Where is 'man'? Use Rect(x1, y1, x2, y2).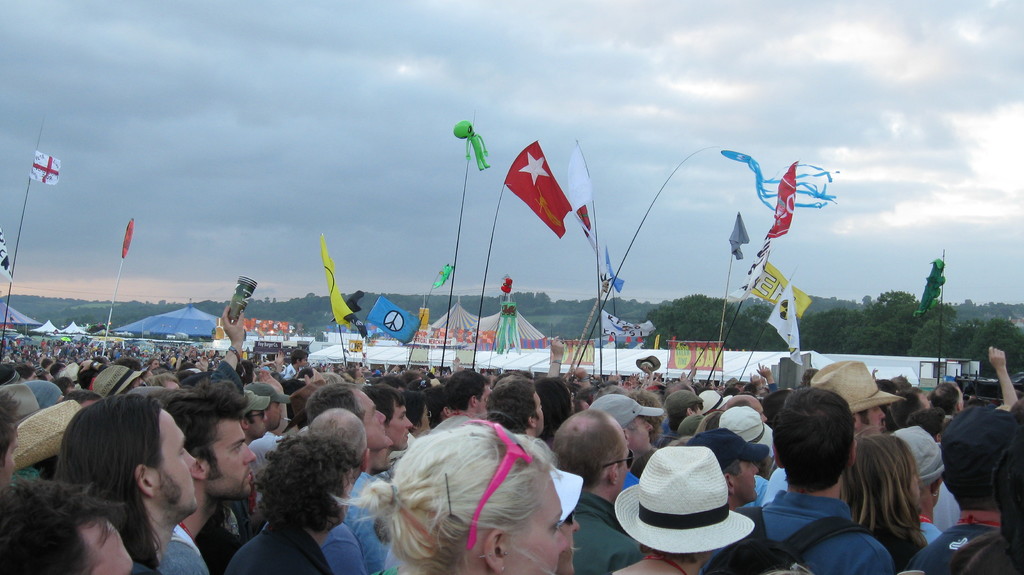
Rect(0, 473, 135, 574).
